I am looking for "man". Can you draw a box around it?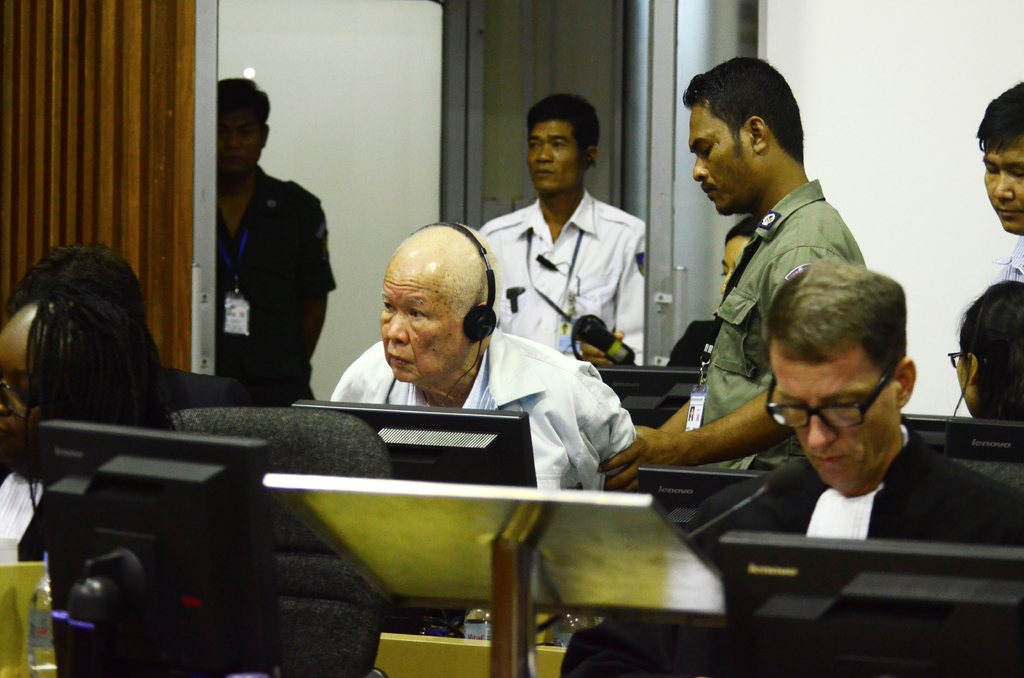
Sure, the bounding box is [x1=728, y1=262, x2=1023, y2=557].
